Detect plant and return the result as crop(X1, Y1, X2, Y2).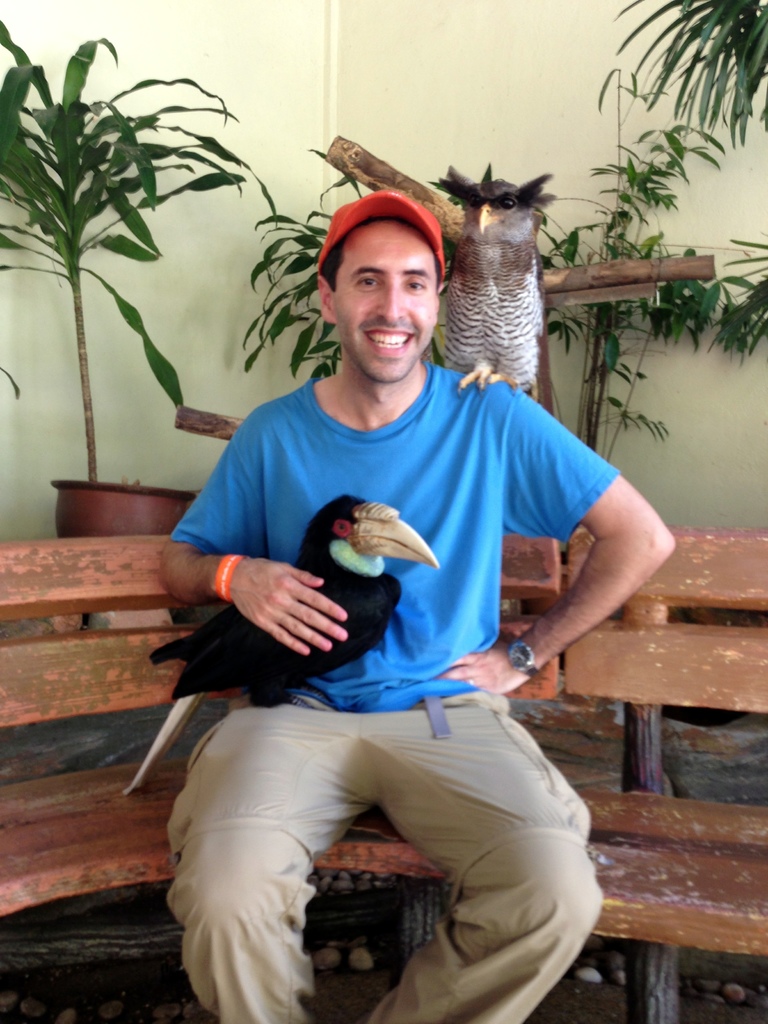
crop(236, 68, 767, 458).
